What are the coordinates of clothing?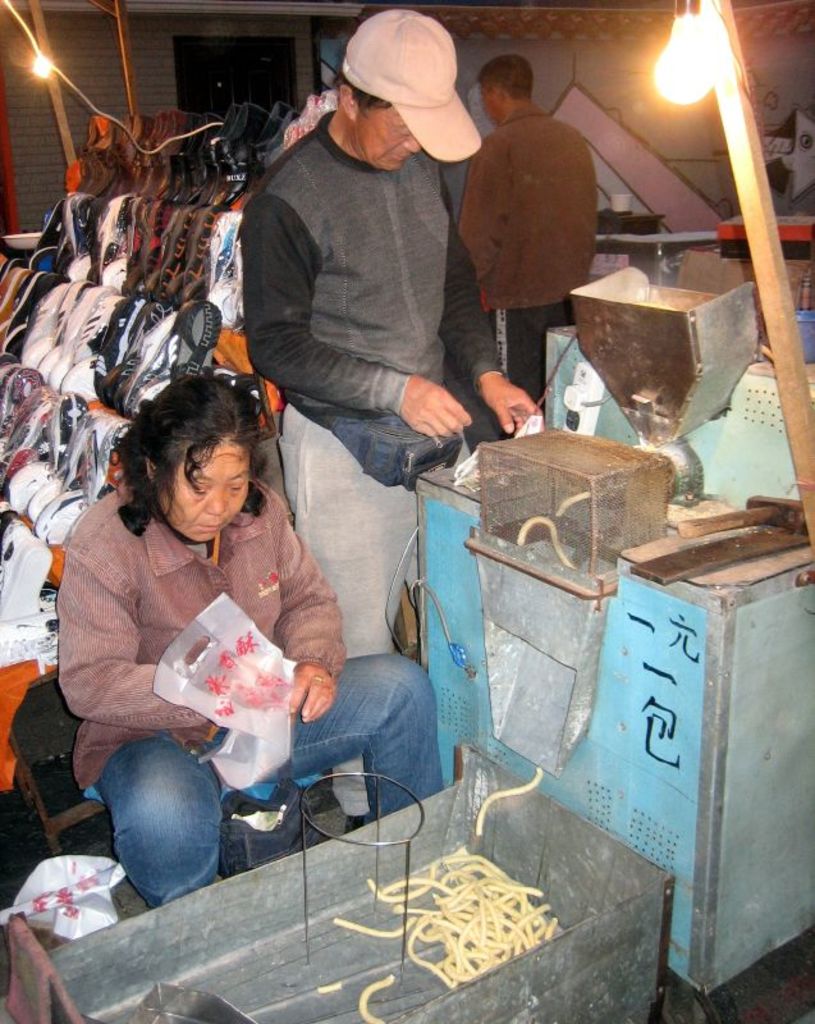
rect(471, 69, 605, 312).
